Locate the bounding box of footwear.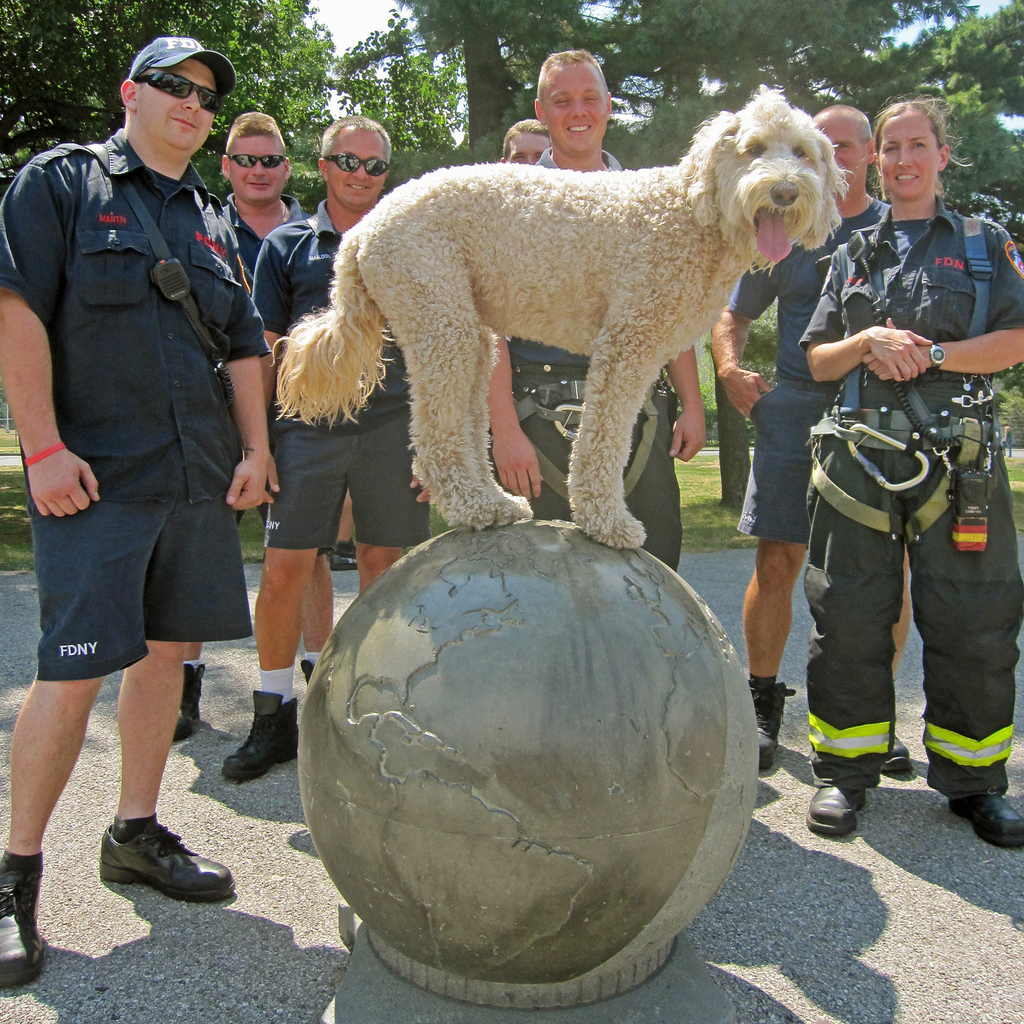
Bounding box: x1=98, y1=820, x2=237, y2=904.
